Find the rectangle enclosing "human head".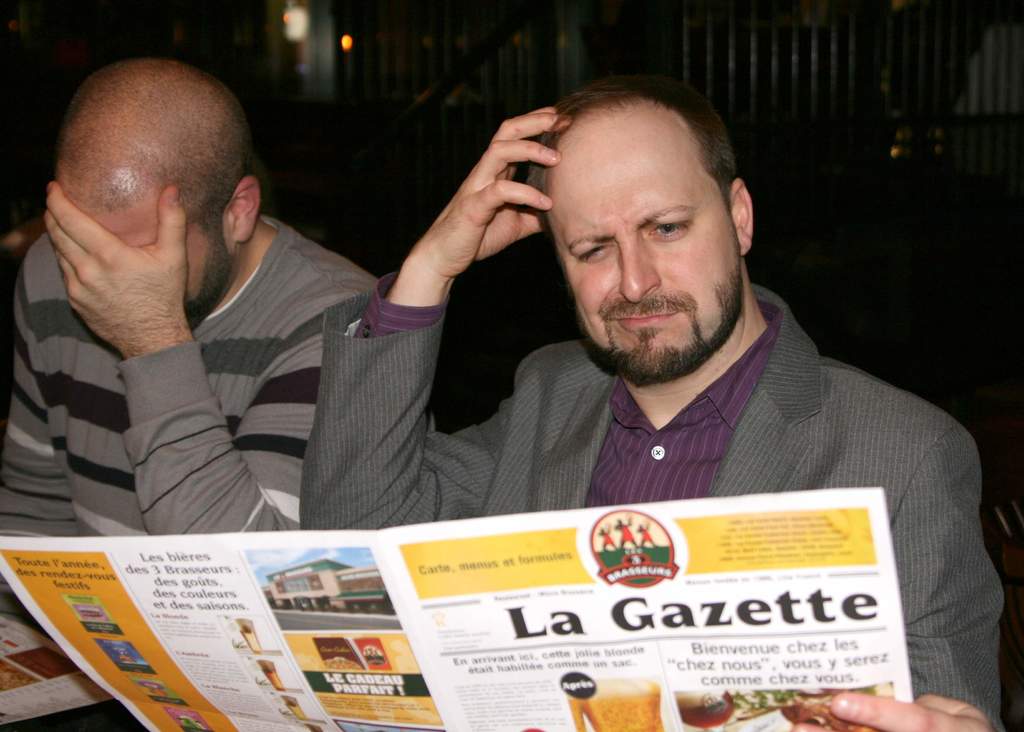
left=35, top=57, right=249, bottom=326.
